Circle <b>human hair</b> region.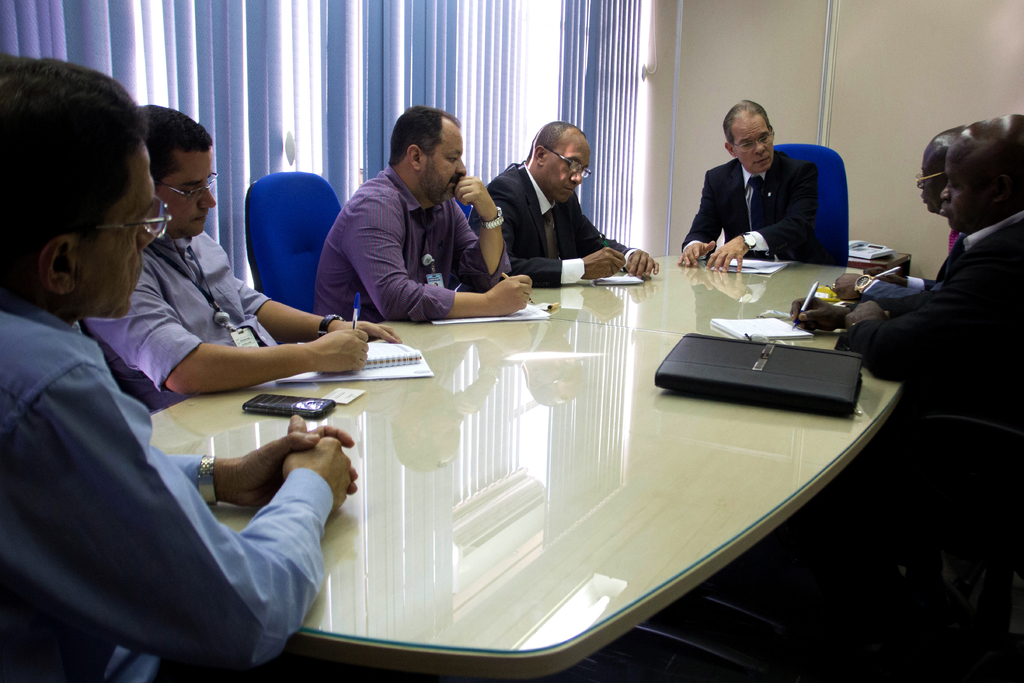
Region: l=387, t=105, r=464, b=172.
